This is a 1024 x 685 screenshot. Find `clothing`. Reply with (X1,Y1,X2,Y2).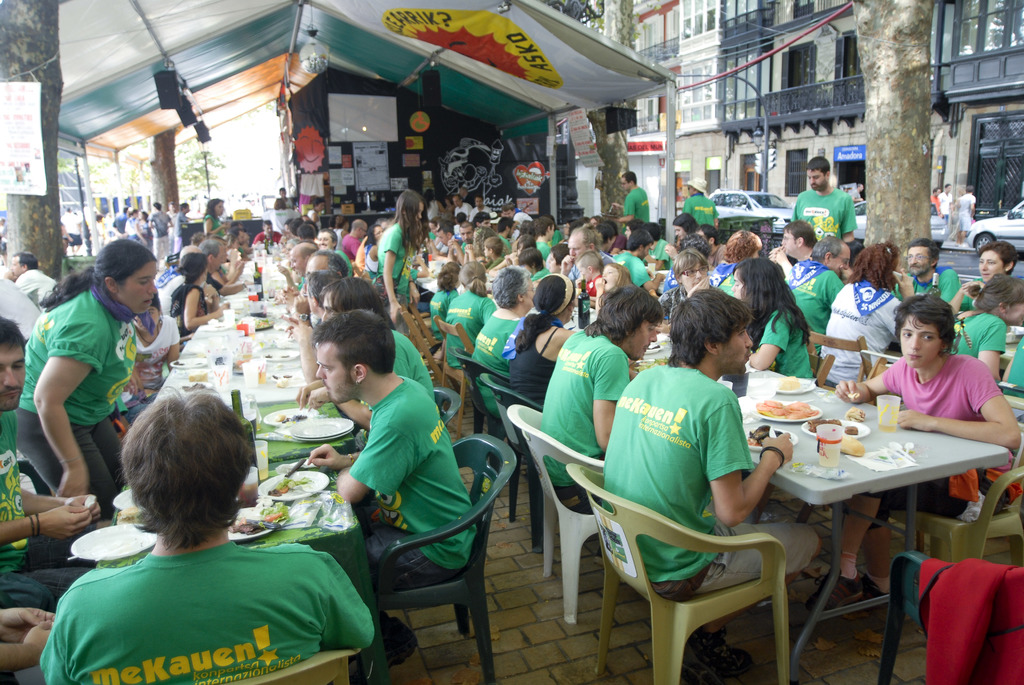
(938,194,953,219).
